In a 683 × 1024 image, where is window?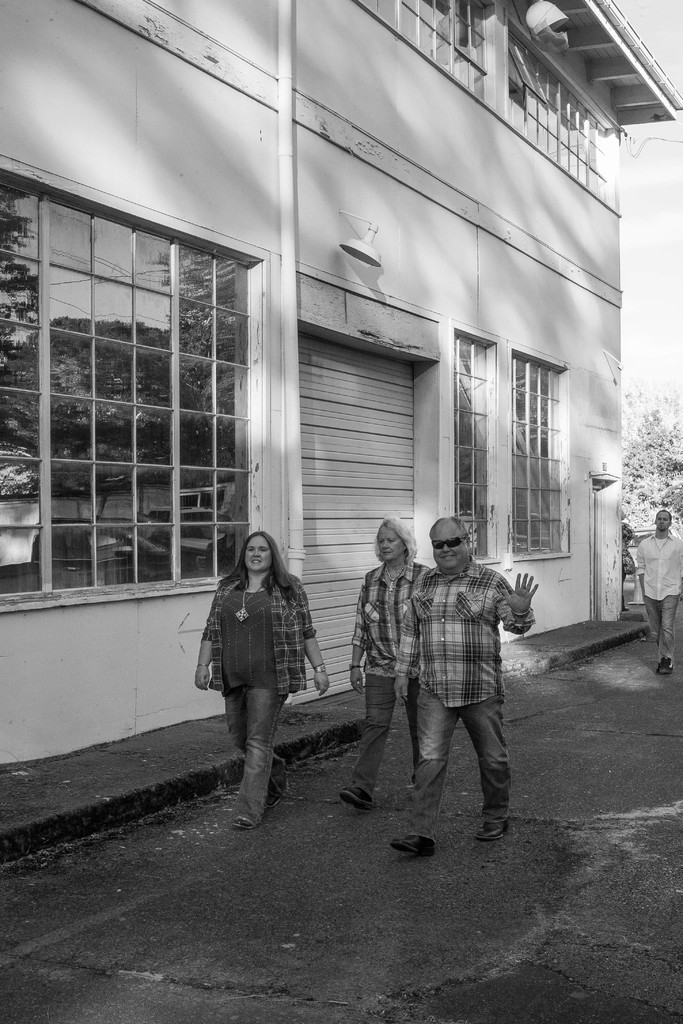
BBox(0, 175, 253, 590).
